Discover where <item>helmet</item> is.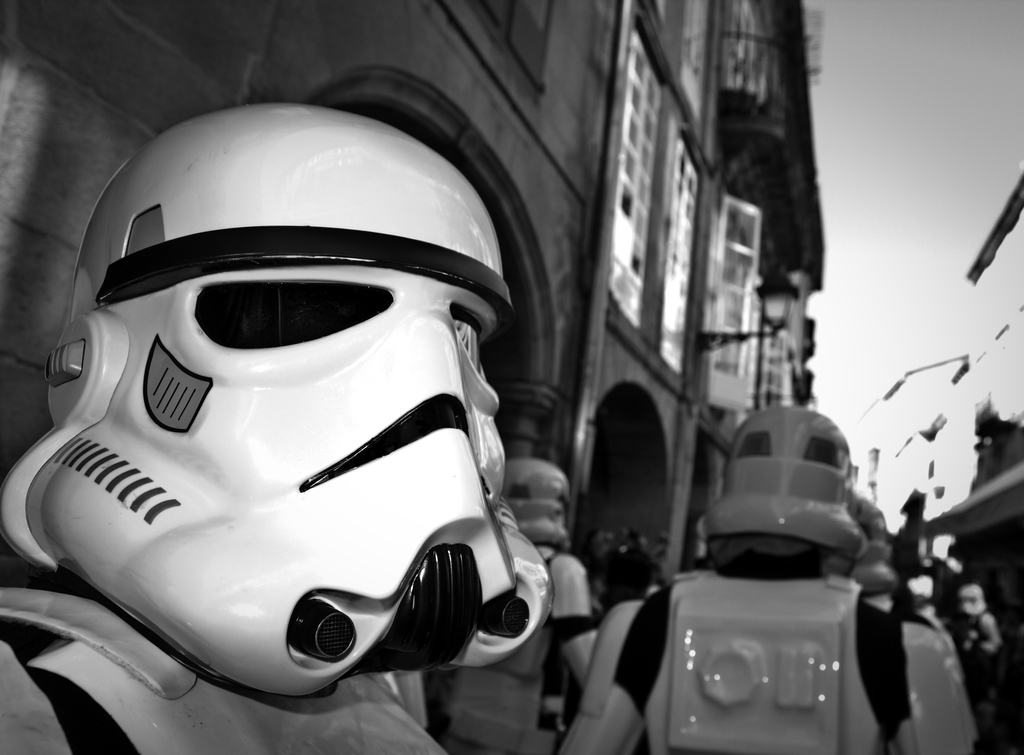
Discovered at pyautogui.locateOnScreen(701, 407, 870, 560).
